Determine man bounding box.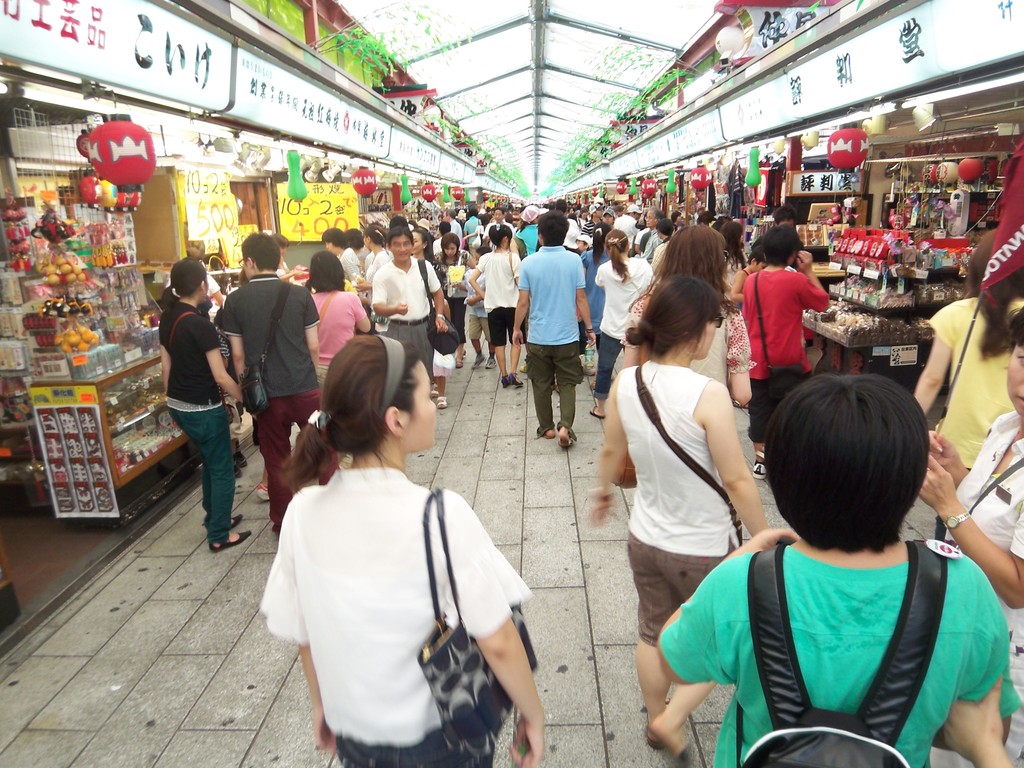
Determined: x1=743, y1=236, x2=849, y2=404.
